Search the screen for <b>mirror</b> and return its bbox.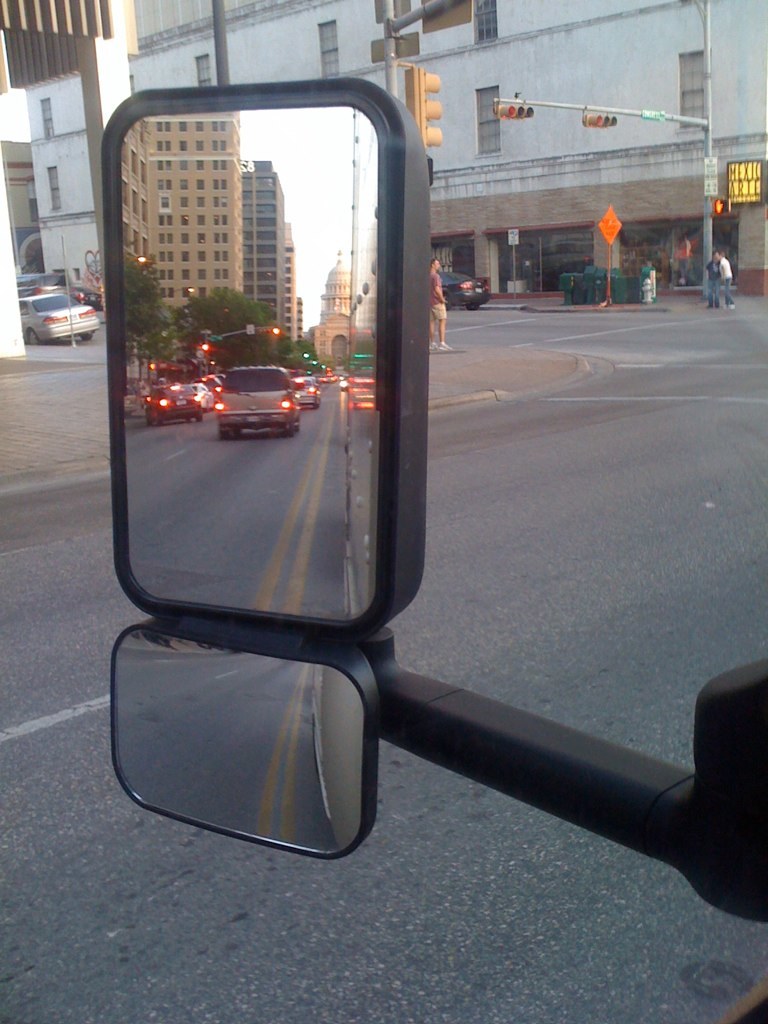
Found: [x1=119, y1=630, x2=367, y2=857].
